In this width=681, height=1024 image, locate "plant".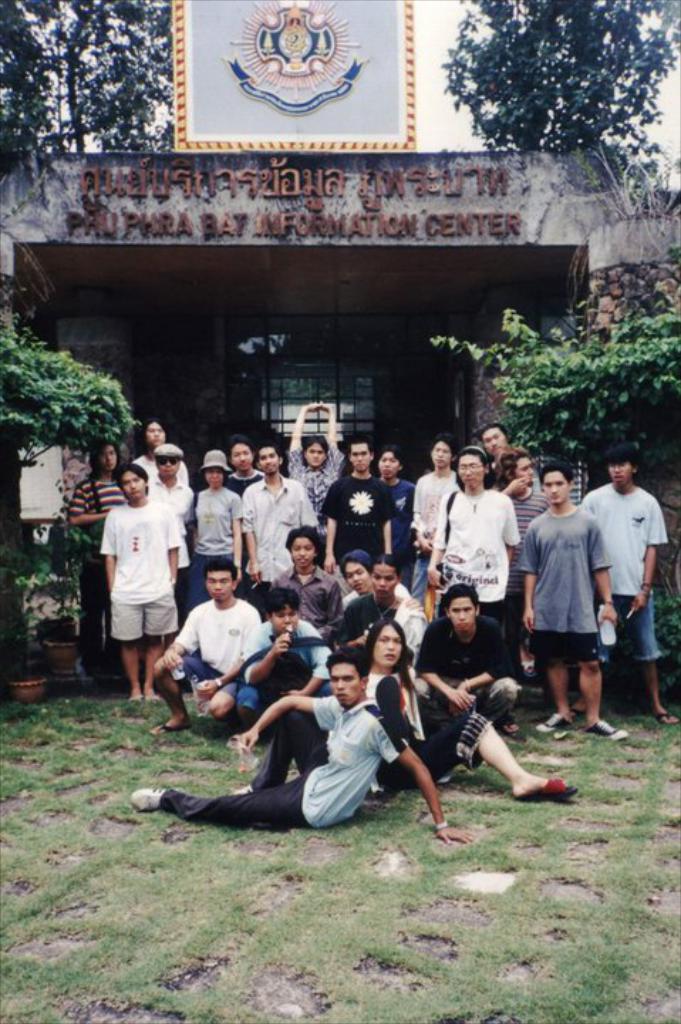
Bounding box: l=562, t=128, r=680, b=219.
